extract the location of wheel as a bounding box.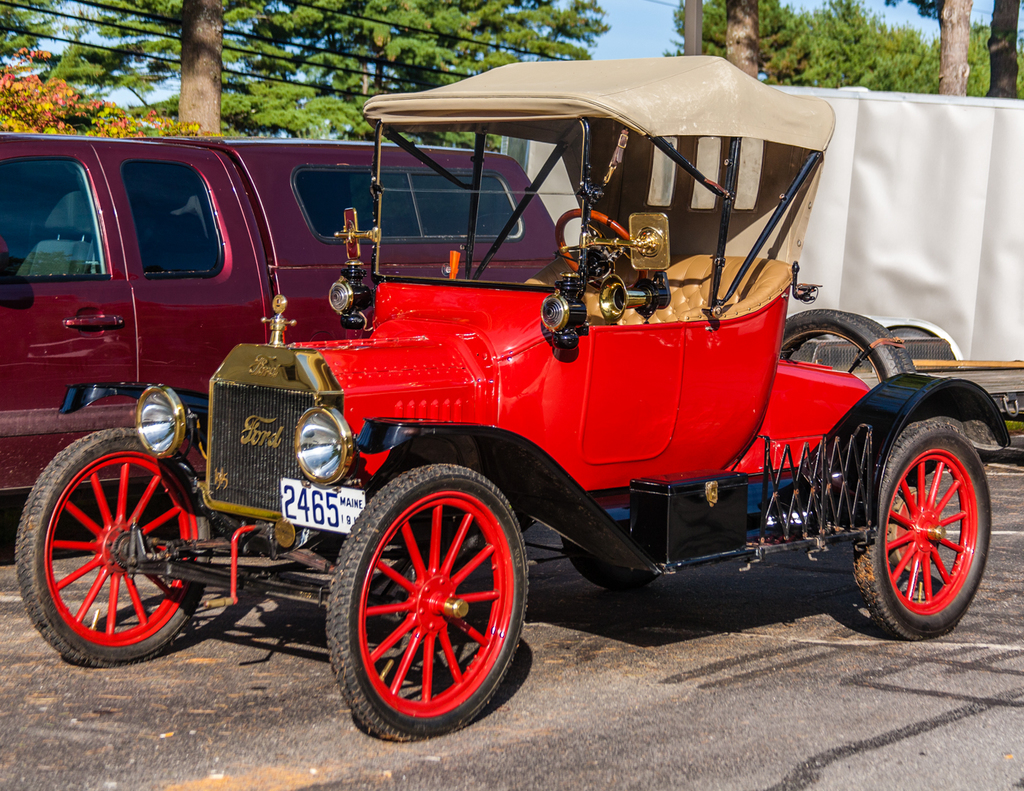
849 406 994 641.
